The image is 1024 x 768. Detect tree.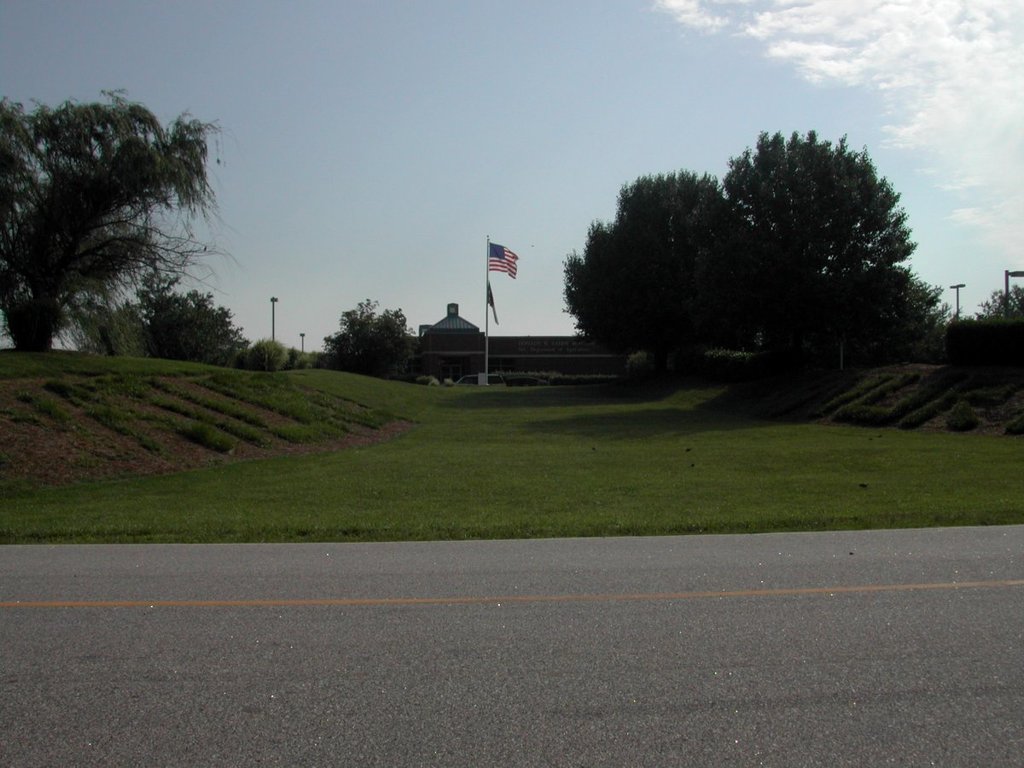
Detection: box(975, 282, 1023, 327).
